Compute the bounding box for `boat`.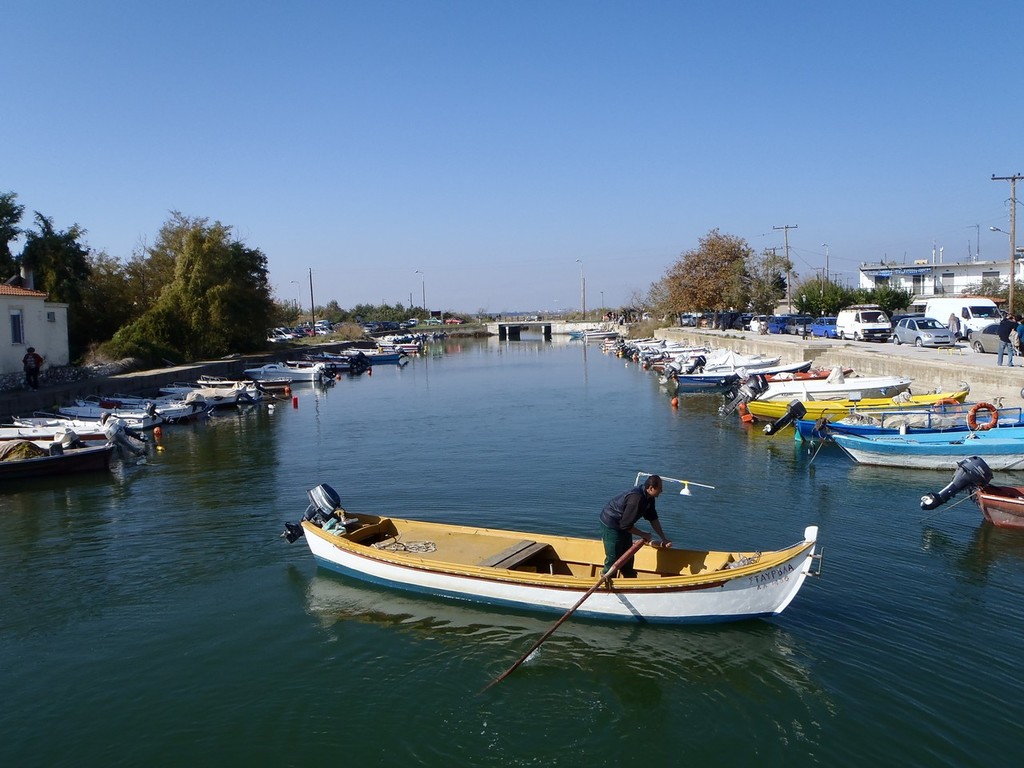
0,411,129,465.
